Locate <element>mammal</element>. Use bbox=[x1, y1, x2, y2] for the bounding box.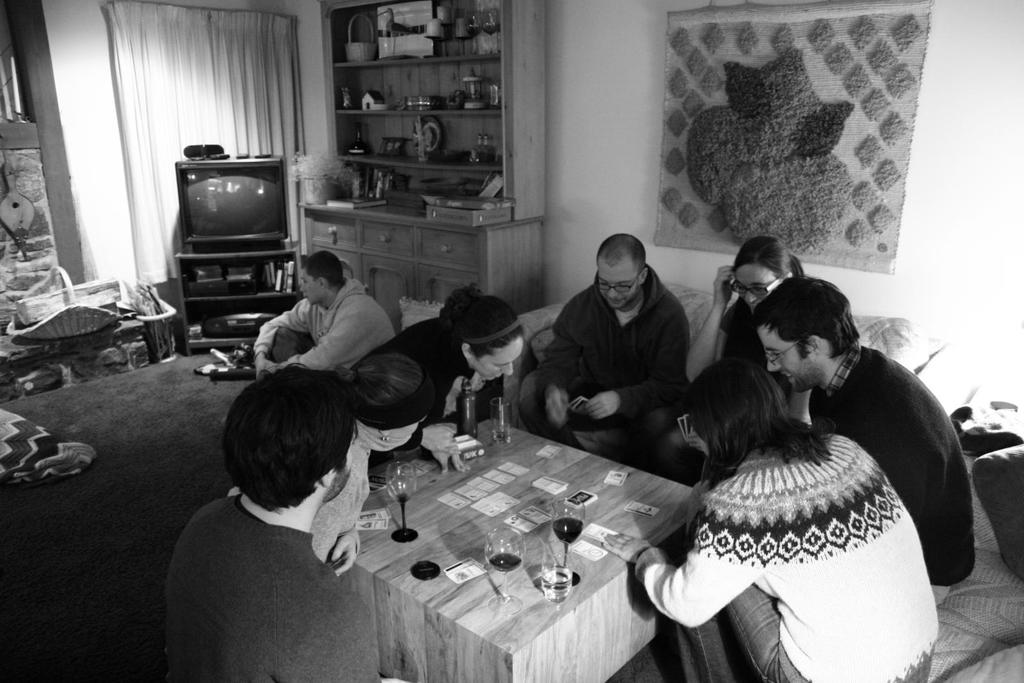
bbox=[684, 235, 804, 424].
